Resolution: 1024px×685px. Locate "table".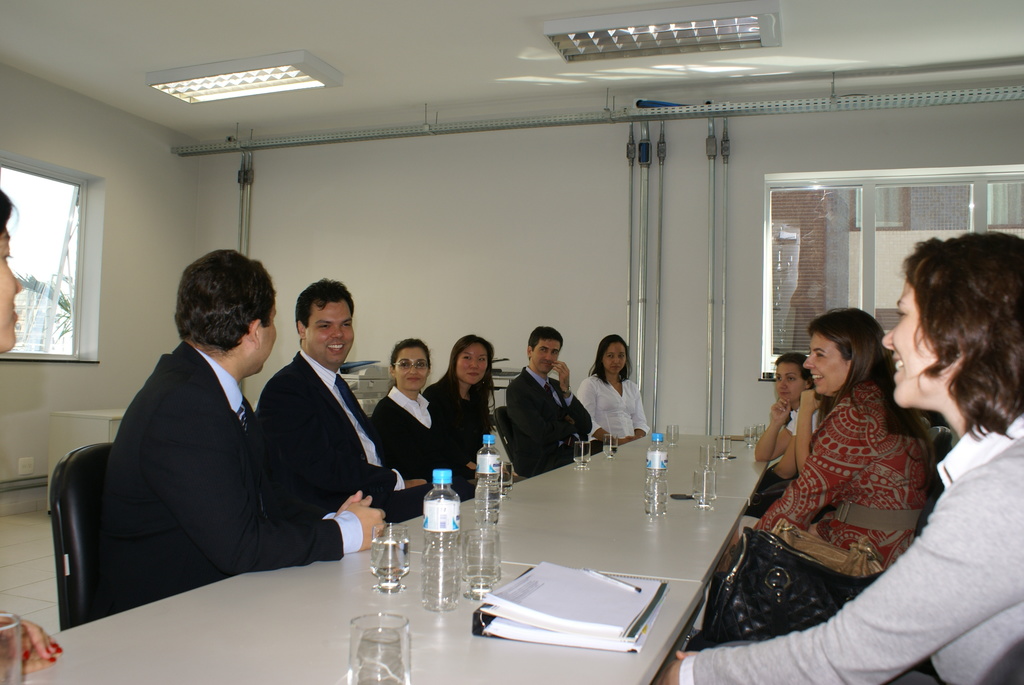
{"x1": 2, "y1": 551, "x2": 702, "y2": 684}.
